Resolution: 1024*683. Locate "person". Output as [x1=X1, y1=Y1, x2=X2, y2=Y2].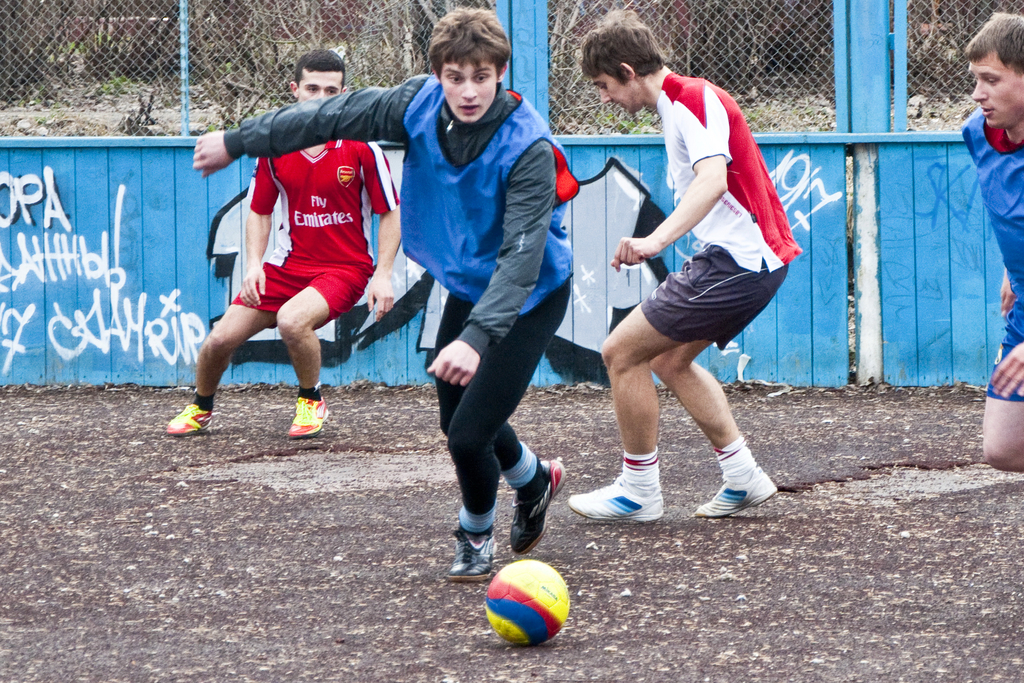
[x1=168, y1=46, x2=405, y2=441].
